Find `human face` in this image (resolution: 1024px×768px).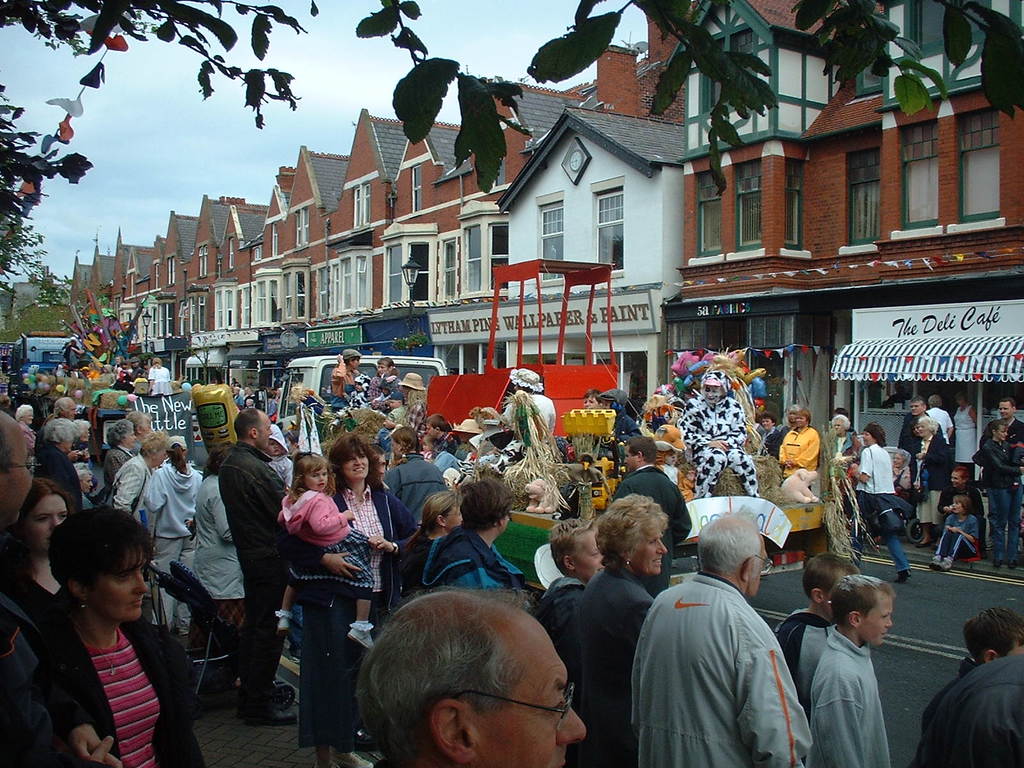
l=629, t=532, r=666, b=575.
